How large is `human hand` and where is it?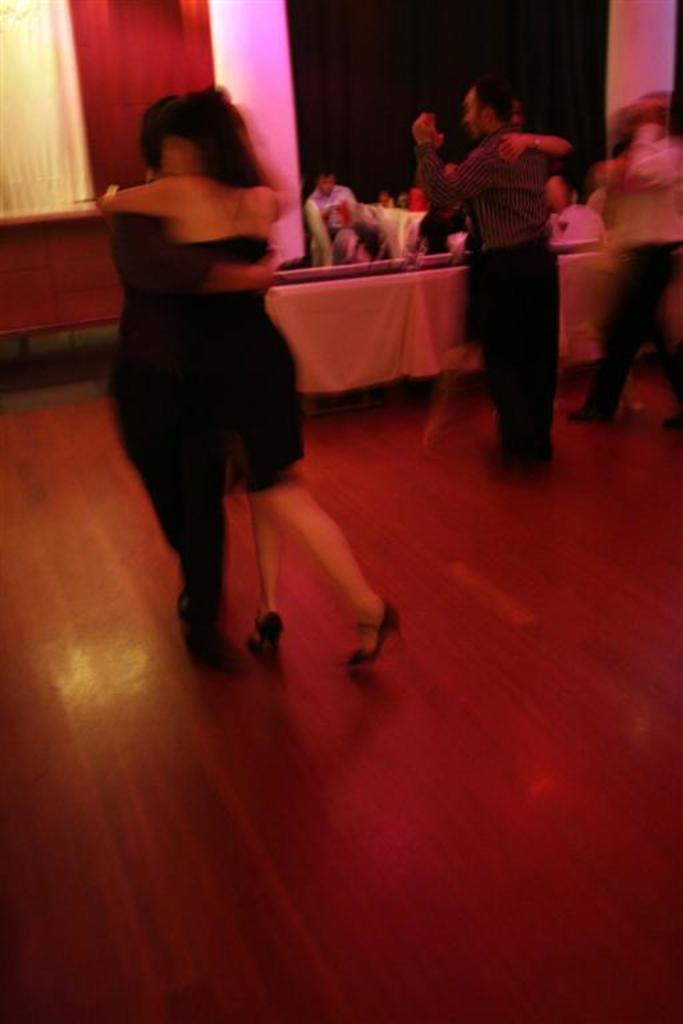
Bounding box: 408 115 436 151.
